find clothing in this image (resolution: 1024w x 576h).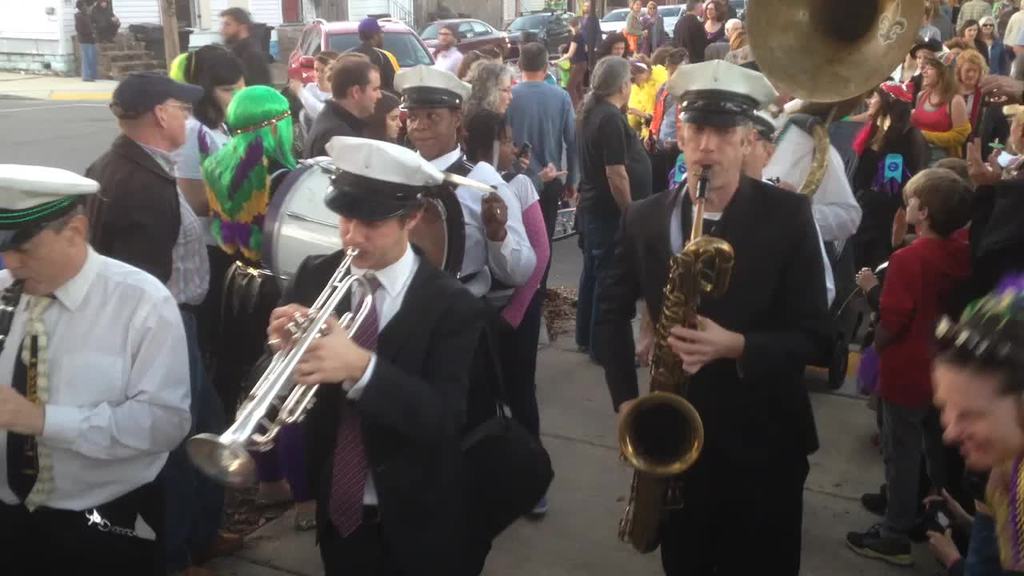
detection(0, 246, 190, 531).
